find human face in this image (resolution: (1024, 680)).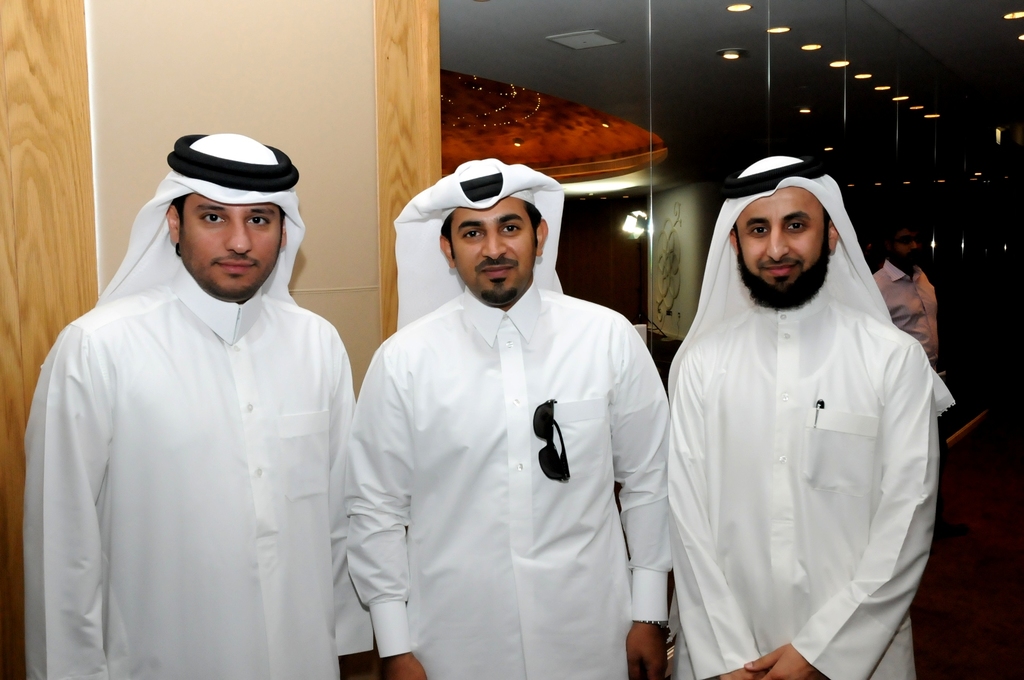
733,186,824,287.
